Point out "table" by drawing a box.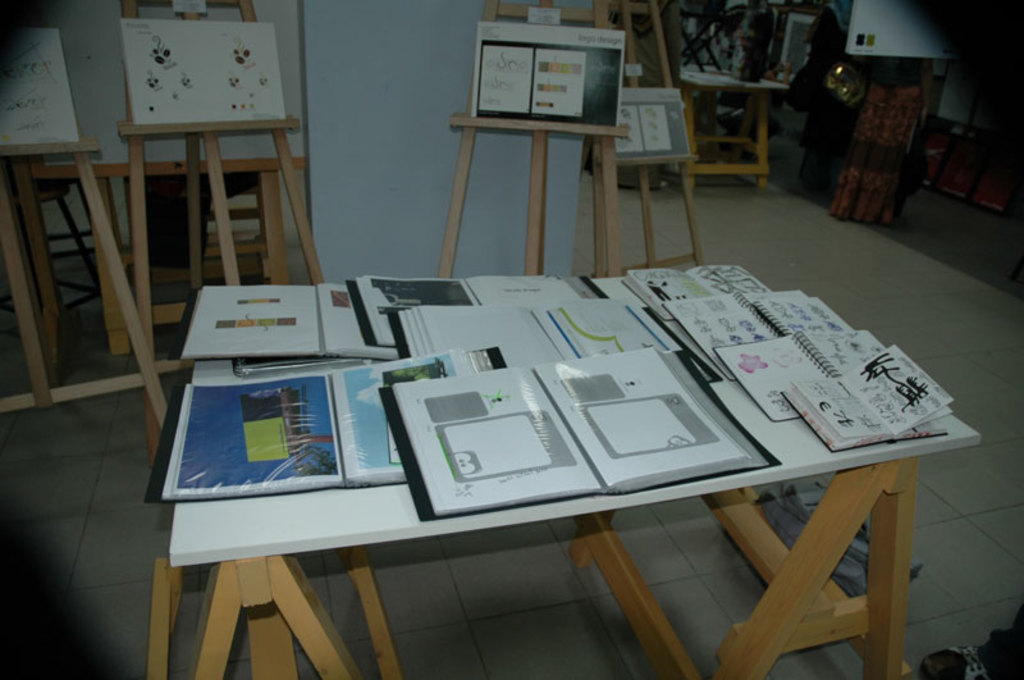
detection(143, 260, 979, 679).
